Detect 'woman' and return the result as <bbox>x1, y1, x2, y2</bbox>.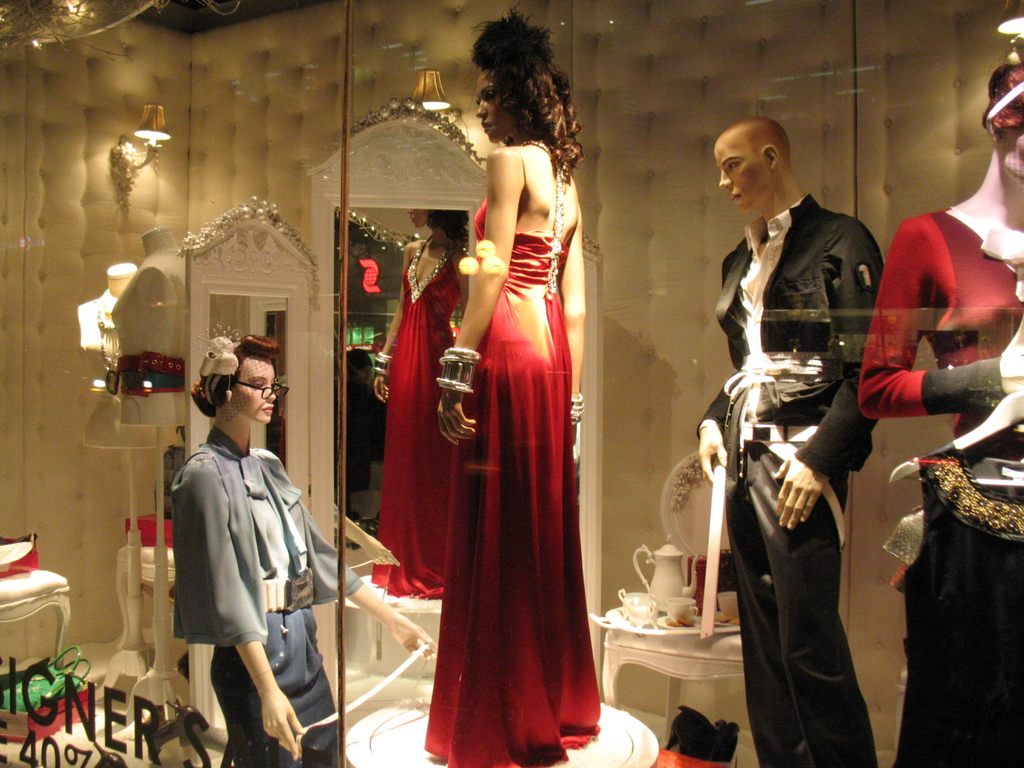
<bbox>438, 21, 591, 767</bbox>.
